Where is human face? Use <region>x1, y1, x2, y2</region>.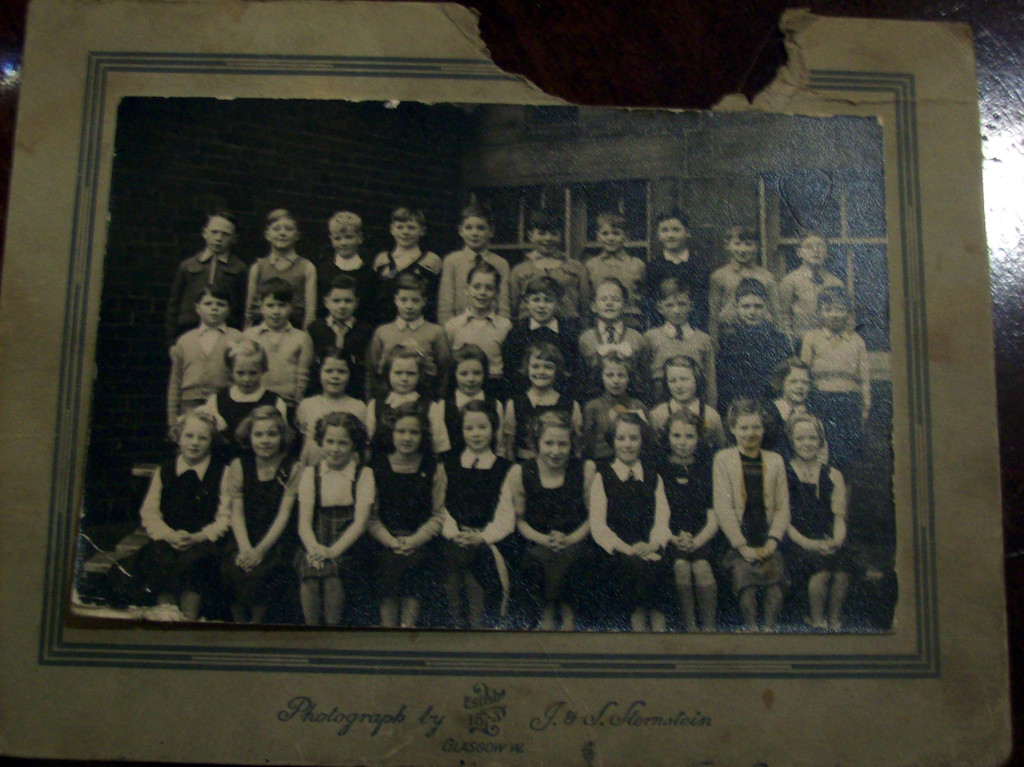
<region>781, 364, 808, 401</region>.
